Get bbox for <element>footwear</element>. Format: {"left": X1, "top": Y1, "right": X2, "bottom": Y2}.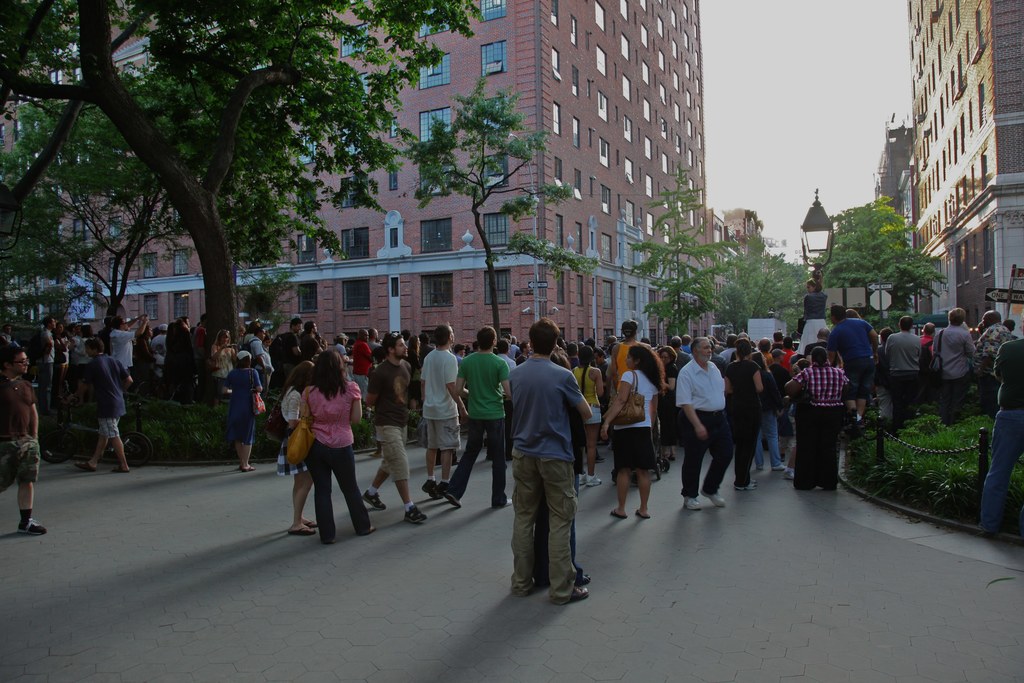
{"left": 576, "top": 472, "right": 593, "bottom": 488}.
